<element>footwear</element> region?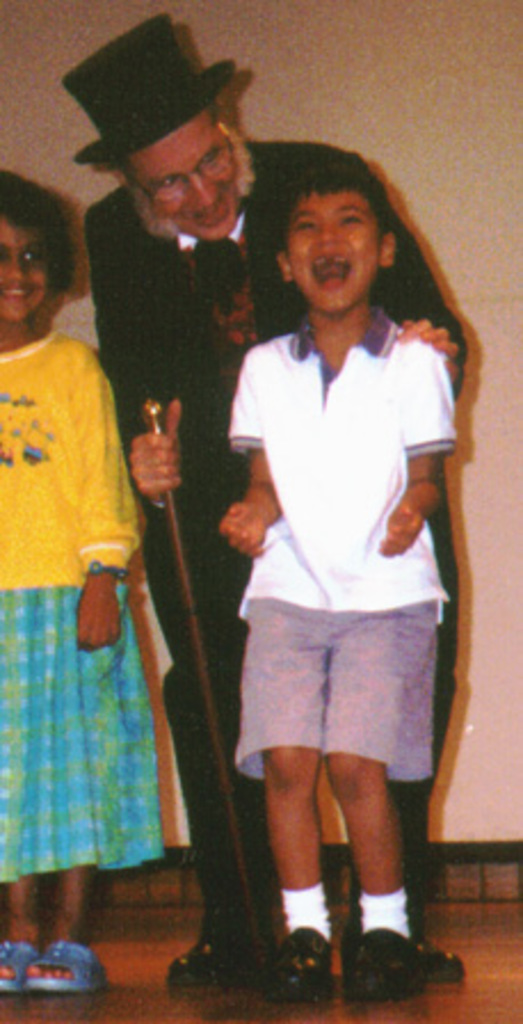
region(413, 942, 464, 985)
